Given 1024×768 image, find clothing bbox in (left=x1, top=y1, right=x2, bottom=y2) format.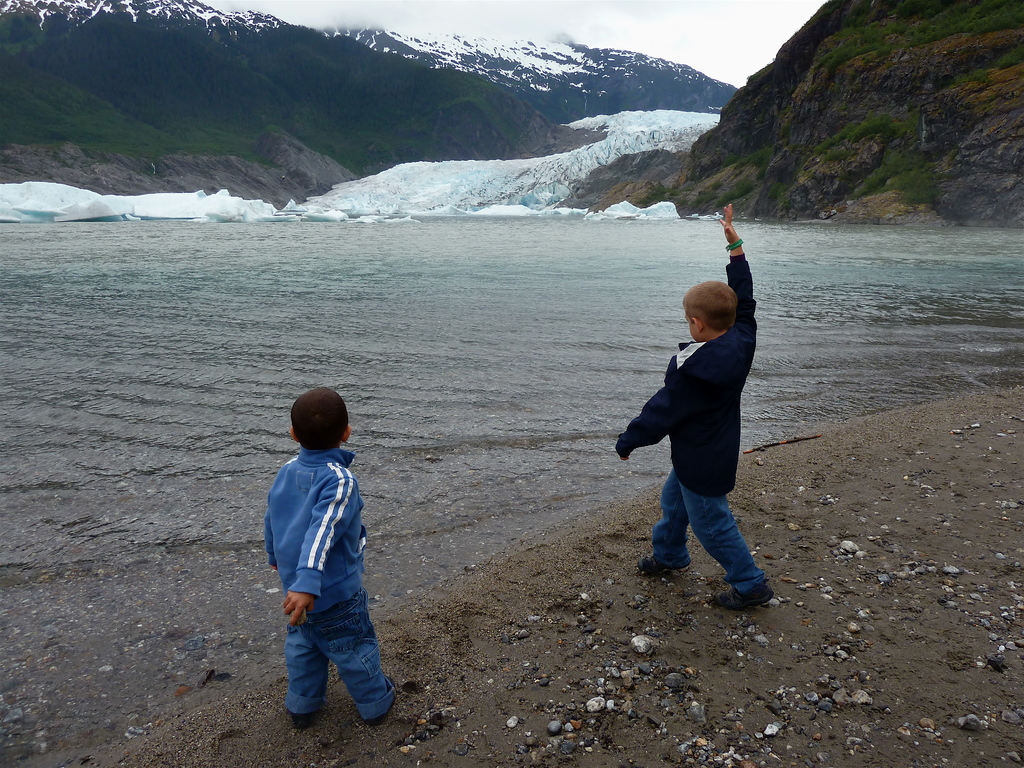
(left=612, top=244, right=758, bottom=592).
